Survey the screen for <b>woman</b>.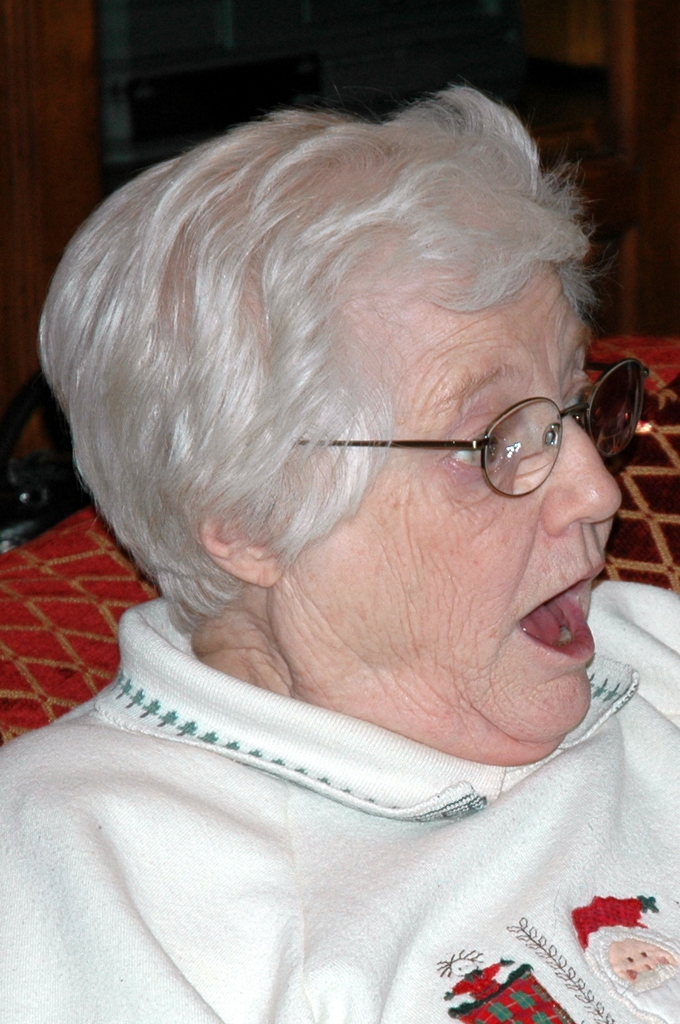
Survey found: locate(0, 81, 679, 1023).
